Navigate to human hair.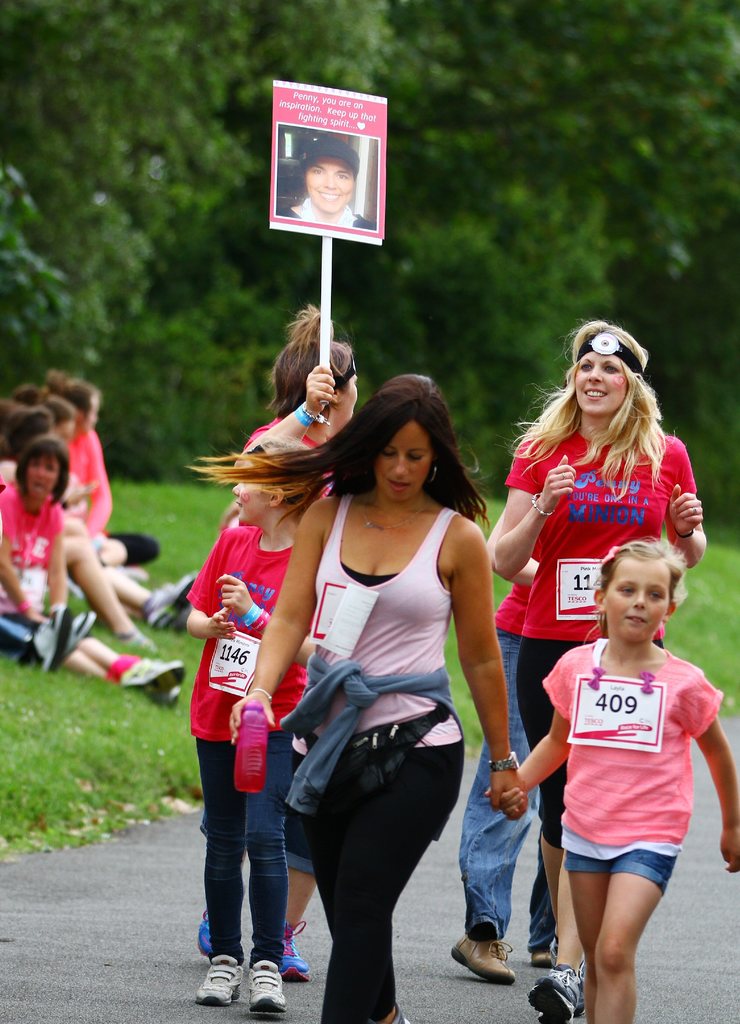
Navigation target: [left=540, top=318, right=673, bottom=499].
